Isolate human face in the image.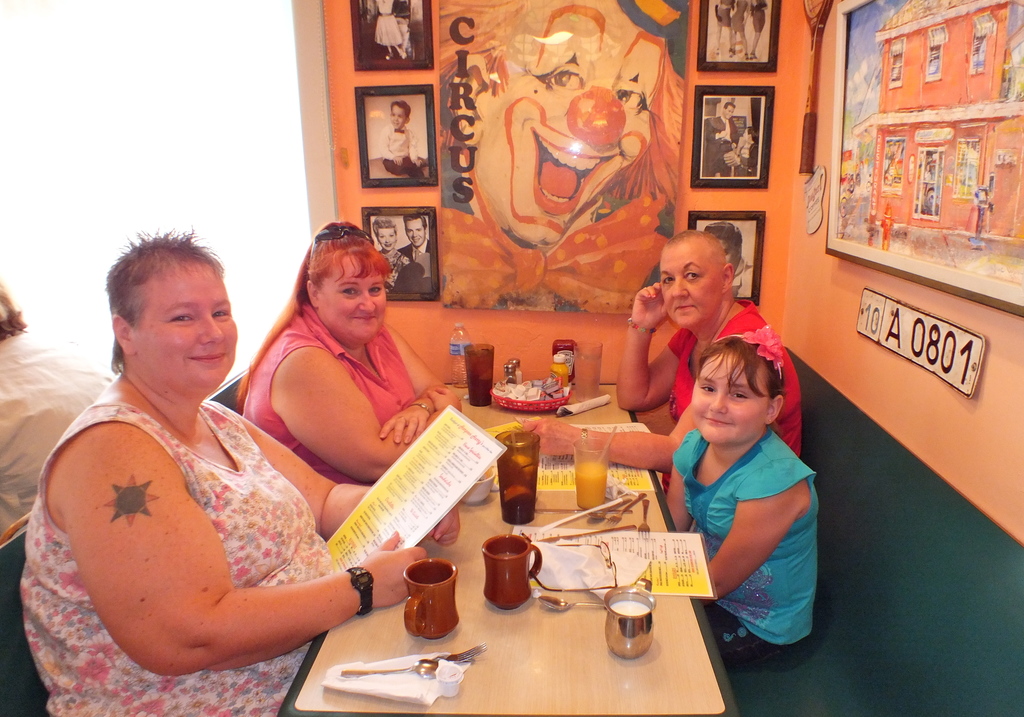
Isolated region: 474 0 663 248.
